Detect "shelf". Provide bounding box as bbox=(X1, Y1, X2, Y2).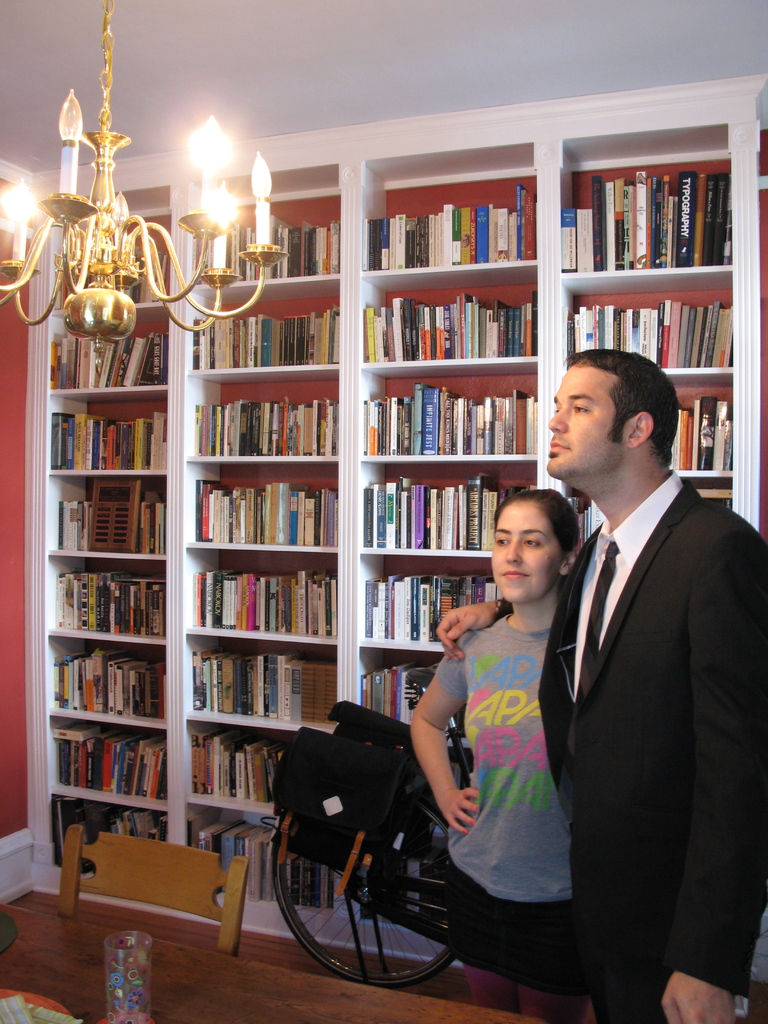
bbox=(194, 634, 342, 713).
